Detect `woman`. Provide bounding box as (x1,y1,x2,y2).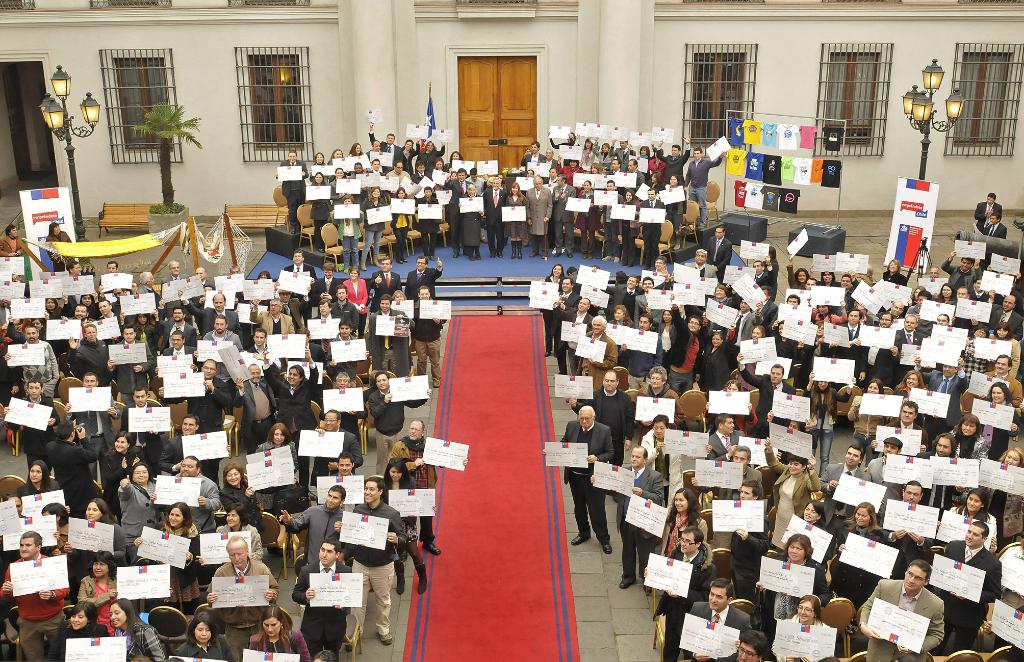
(632,143,657,183).
